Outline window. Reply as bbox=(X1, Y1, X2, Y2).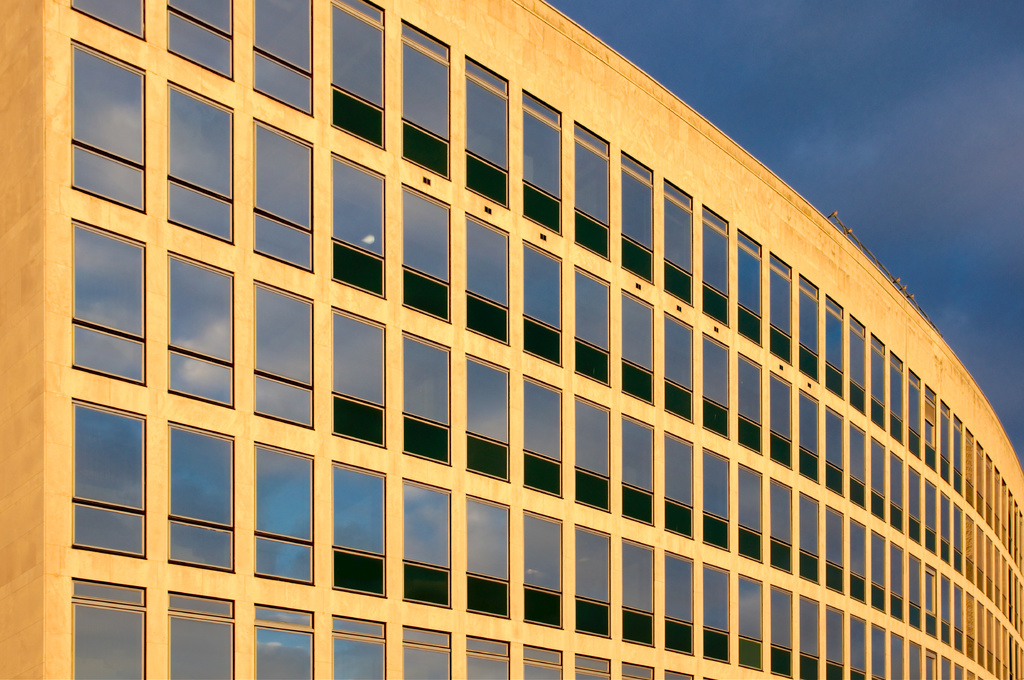
bbox=(850, 520, 868, 606).
